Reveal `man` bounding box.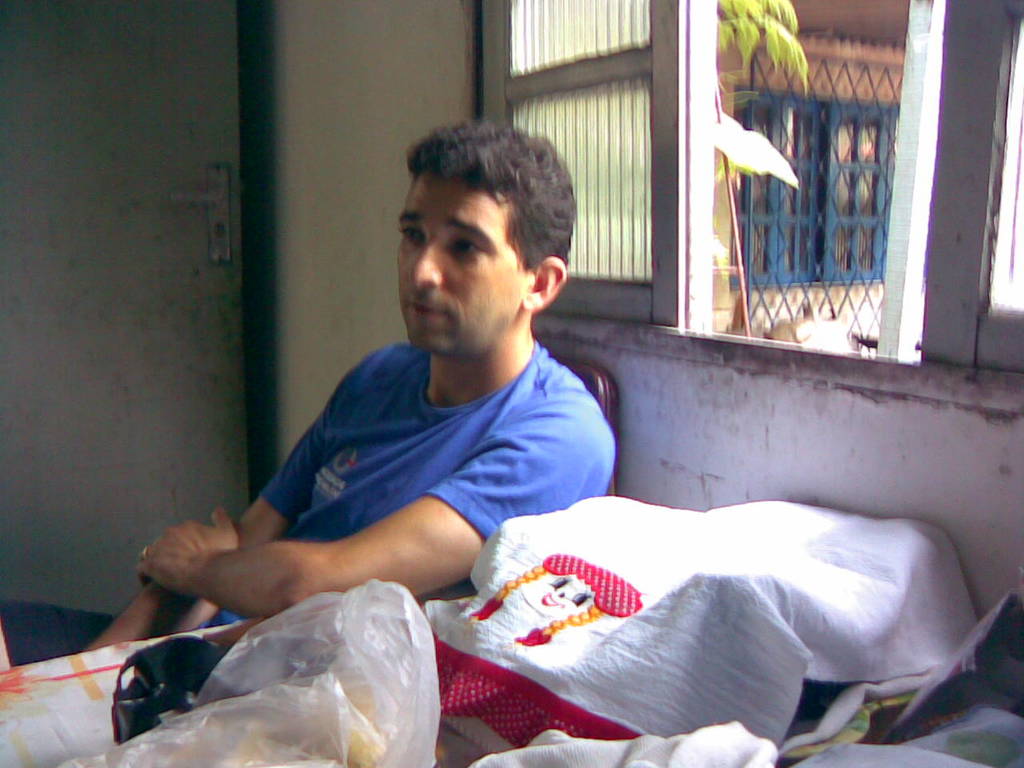
Revealed: {"left": 153, "top": 137, "right": 670, "bottom": 677}.
